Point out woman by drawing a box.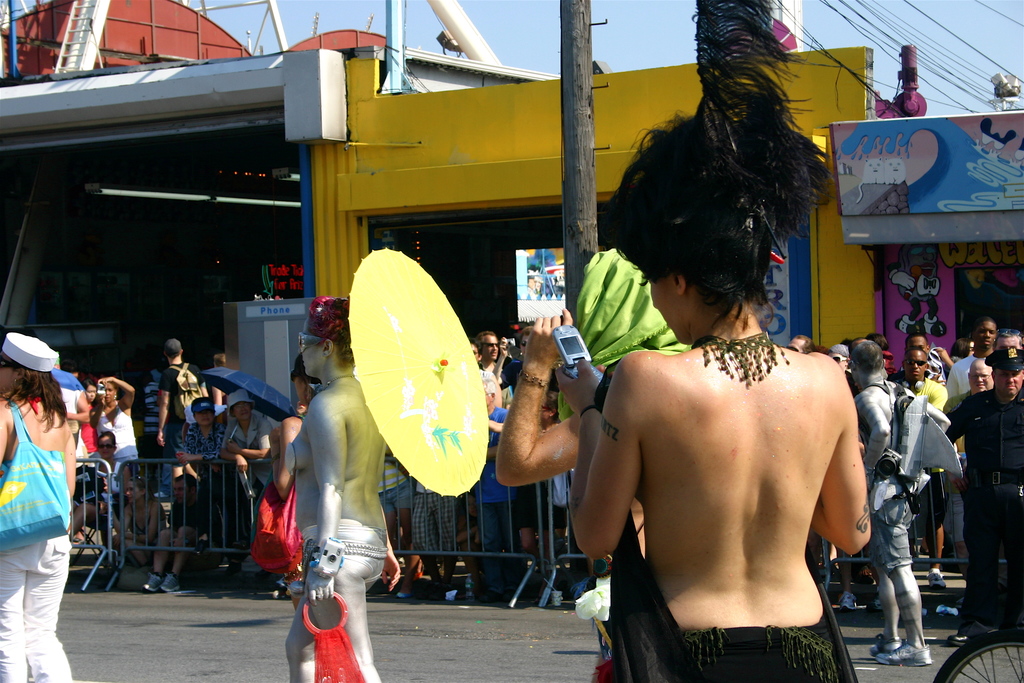
bbox=[79, 378, 102, 458].
